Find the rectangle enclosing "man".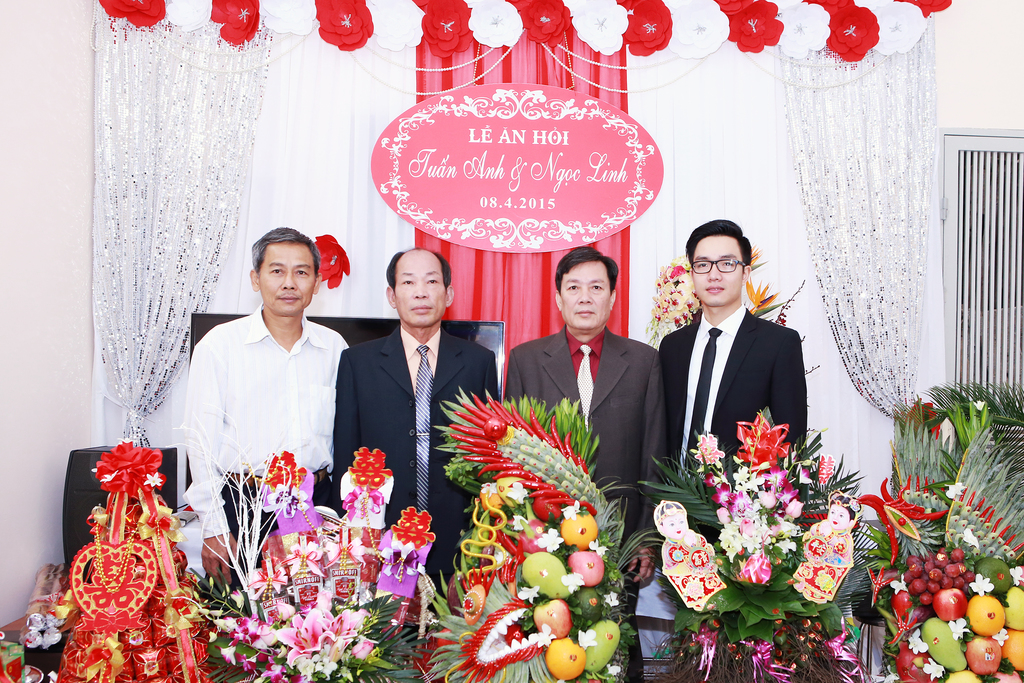
(645, 217, 826, 525).
